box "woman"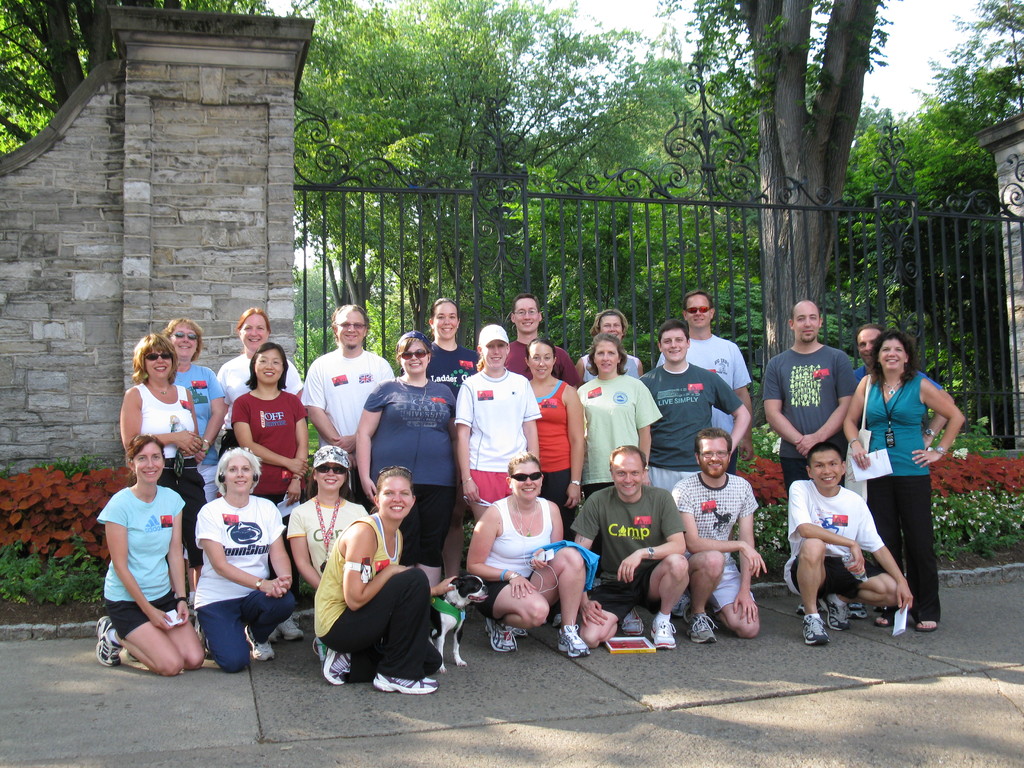
pyautogui.locateOnScreen(300, 302, 391, 503)
